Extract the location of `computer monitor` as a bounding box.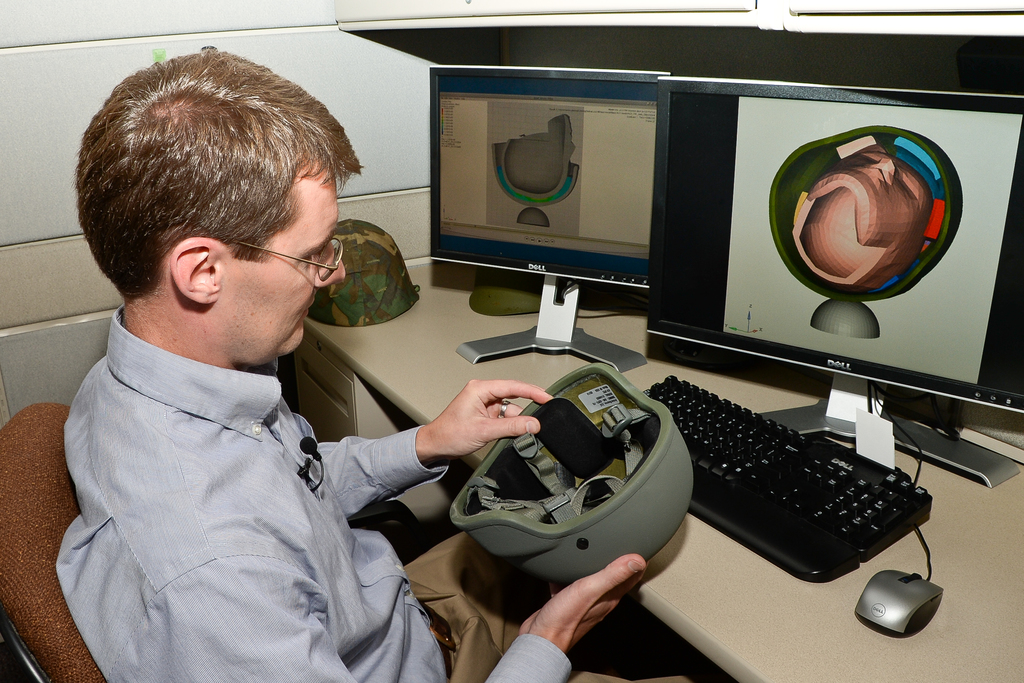
416,64,678,372.
